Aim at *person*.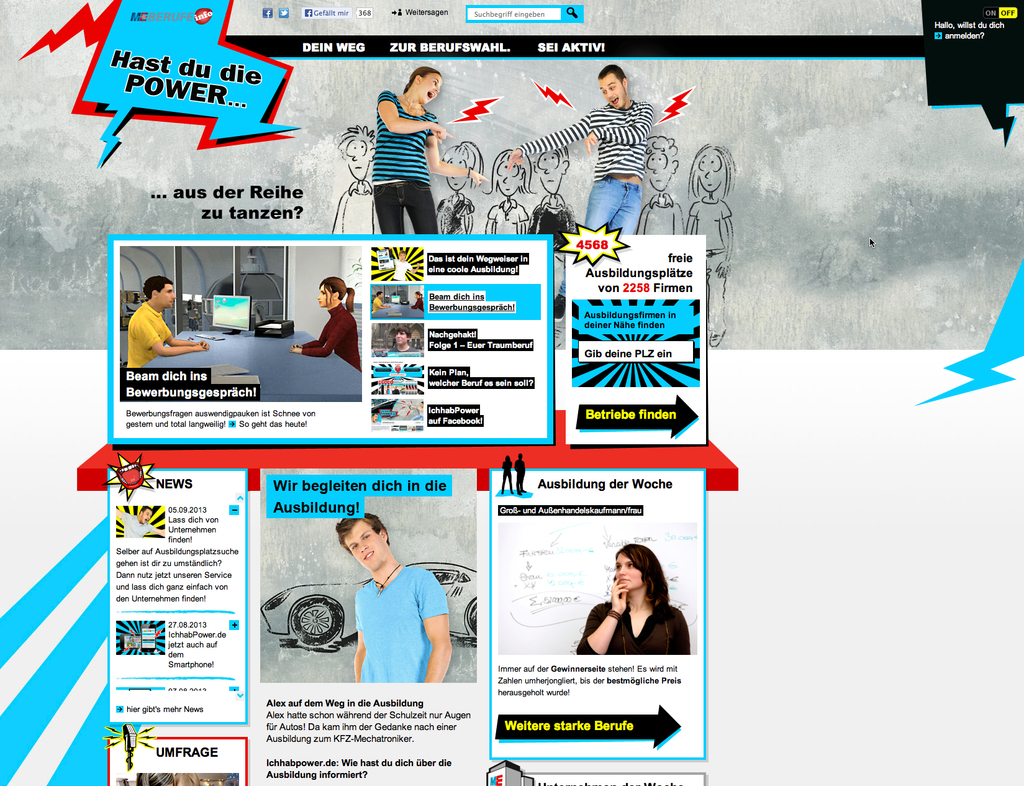
Aimed at (508,56,655,232).
